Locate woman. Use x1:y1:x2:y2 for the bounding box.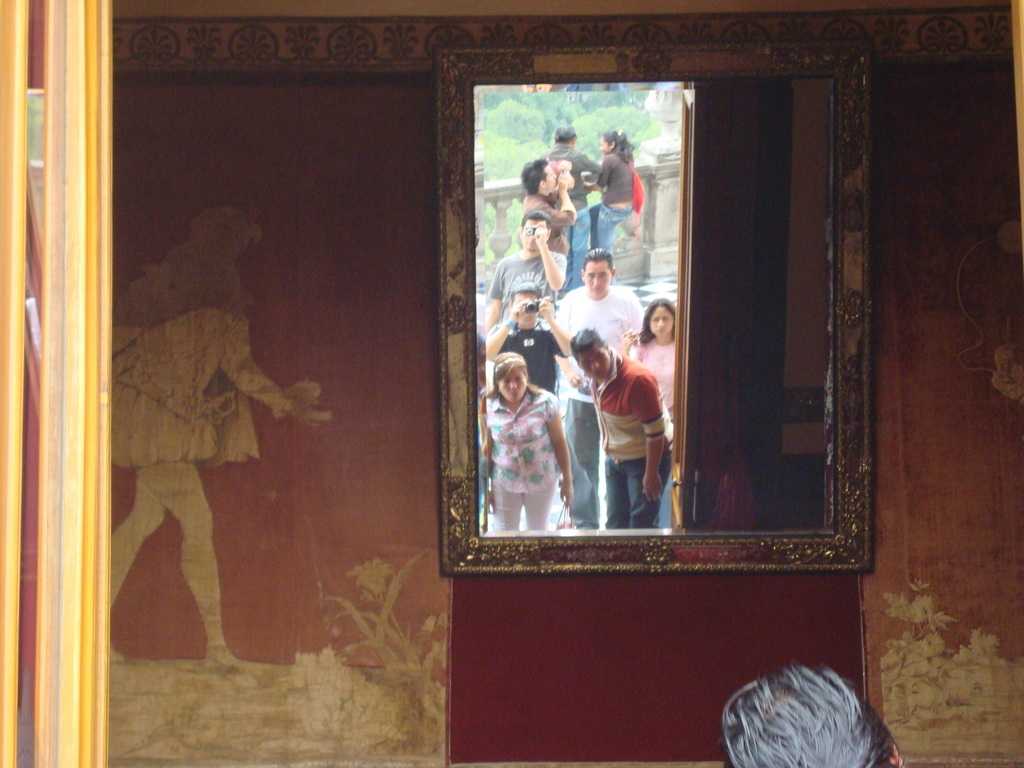
612:295:682:530.
